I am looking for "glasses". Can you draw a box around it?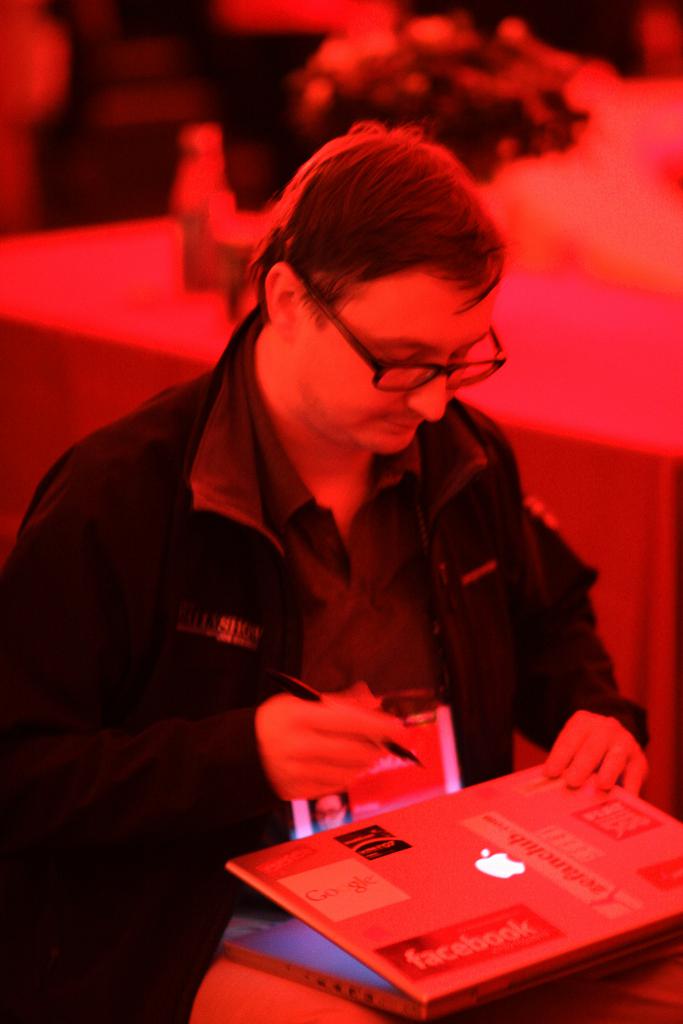
Sure, the bounding box is {"left": 290, "top": 262, "right": 506, "bottom": 403}.
